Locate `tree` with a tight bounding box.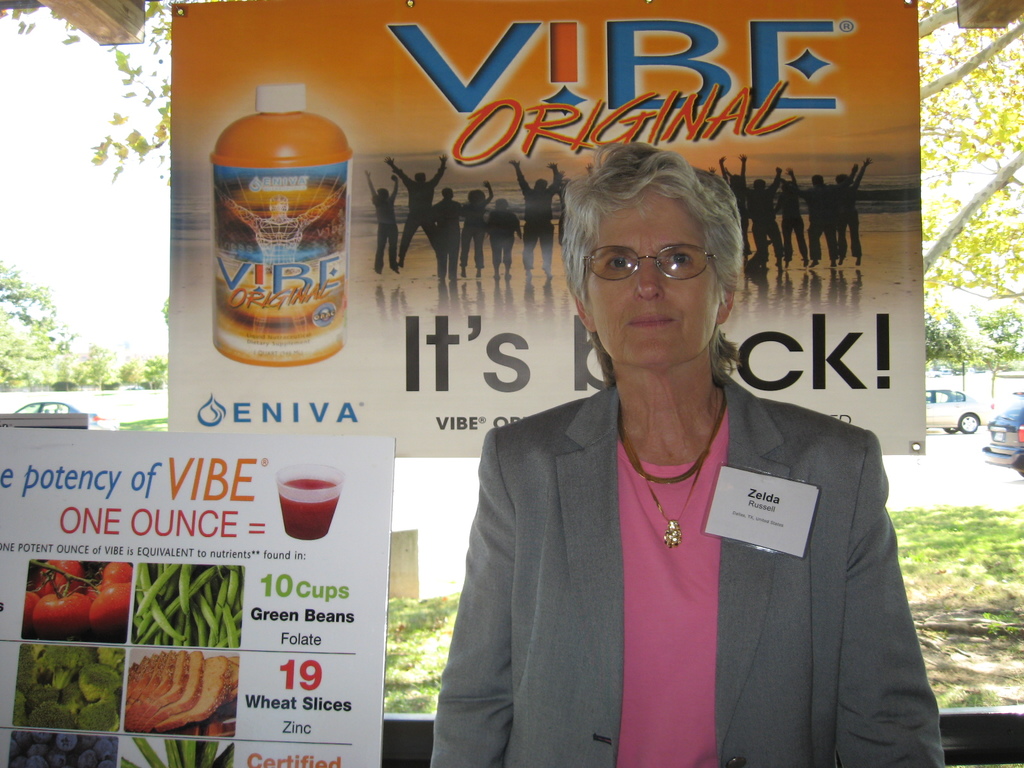
[left=956, top=306, right=1023, bottom=406].
